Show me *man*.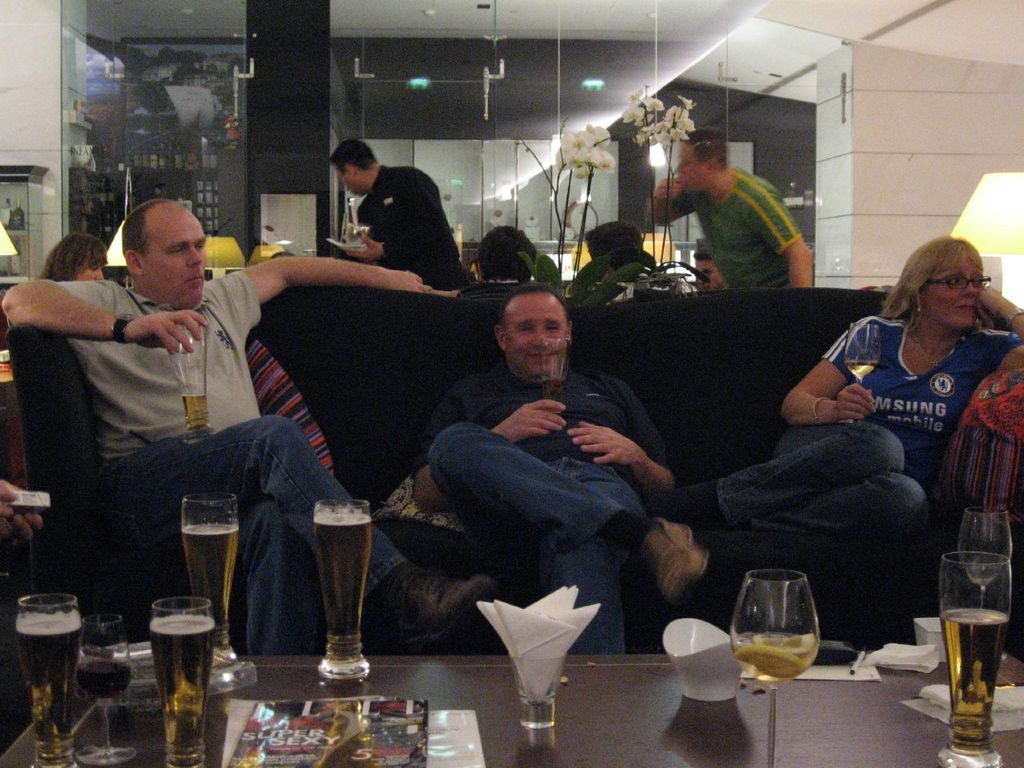
*man* is here: select_region(451, 225, 541, 303).
